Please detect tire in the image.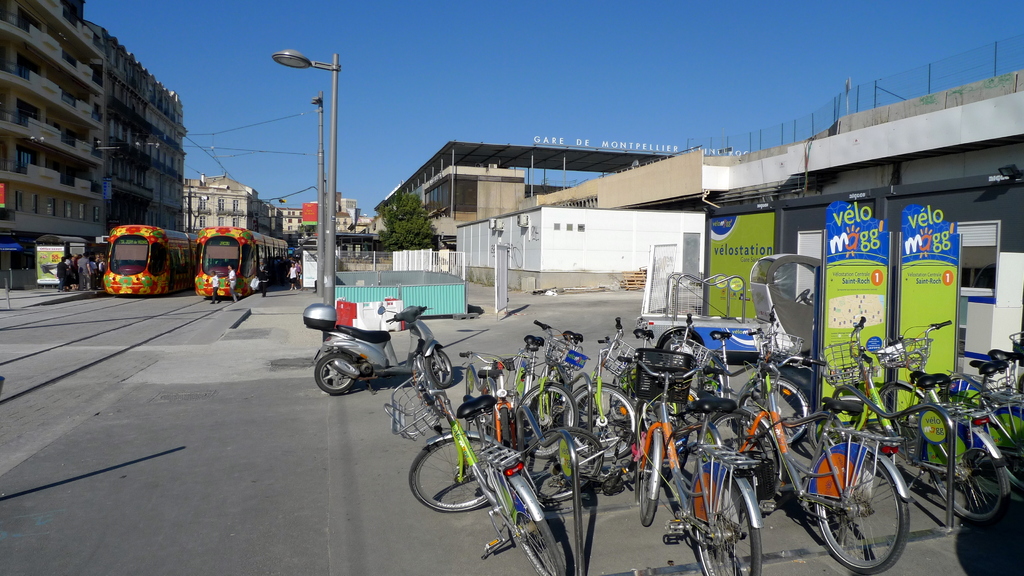
740,375,810,446.
